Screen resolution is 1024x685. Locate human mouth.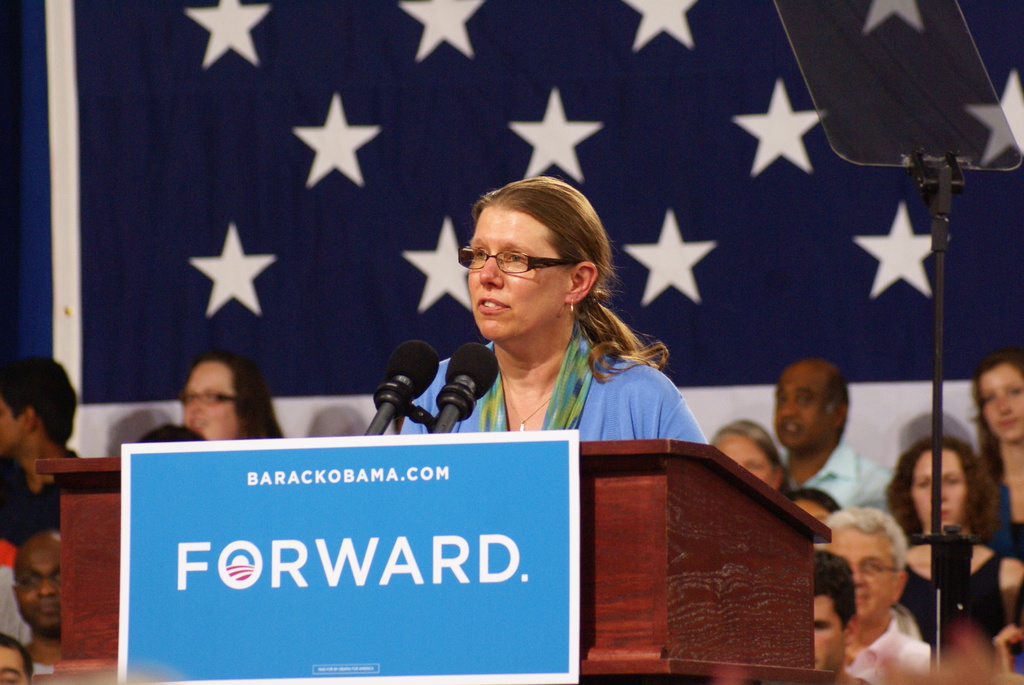
[x1=780, y1=418, x2=806, y2=437].
